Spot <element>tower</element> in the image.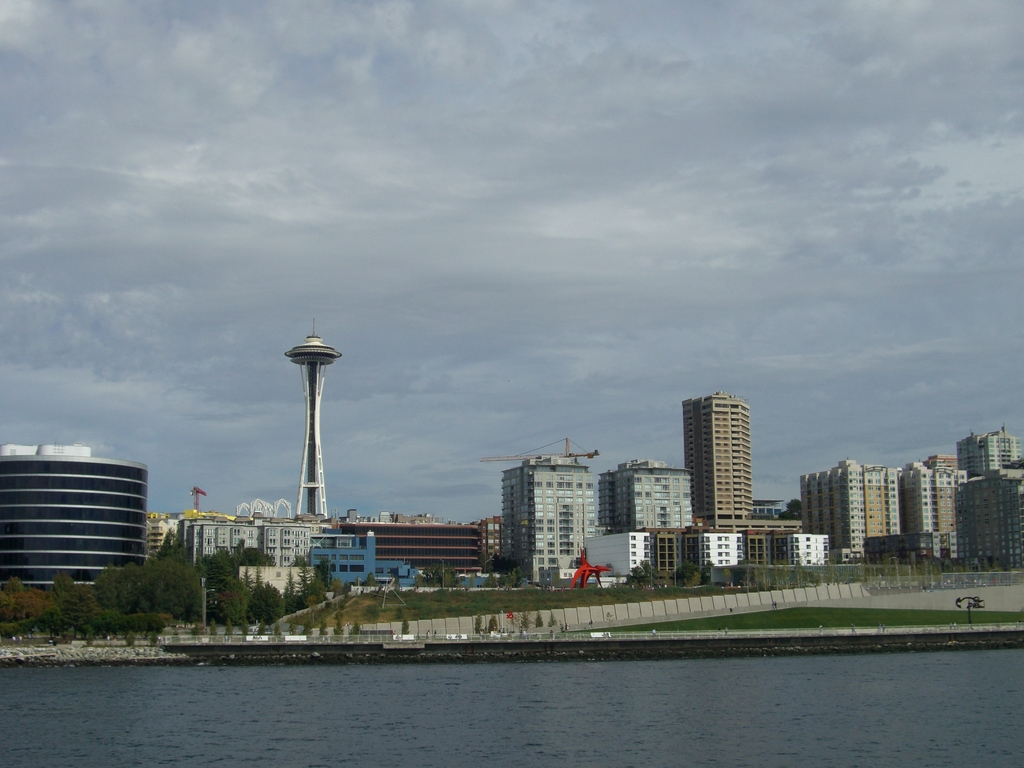
<element>tower</element> found at 801:462:914:556.
